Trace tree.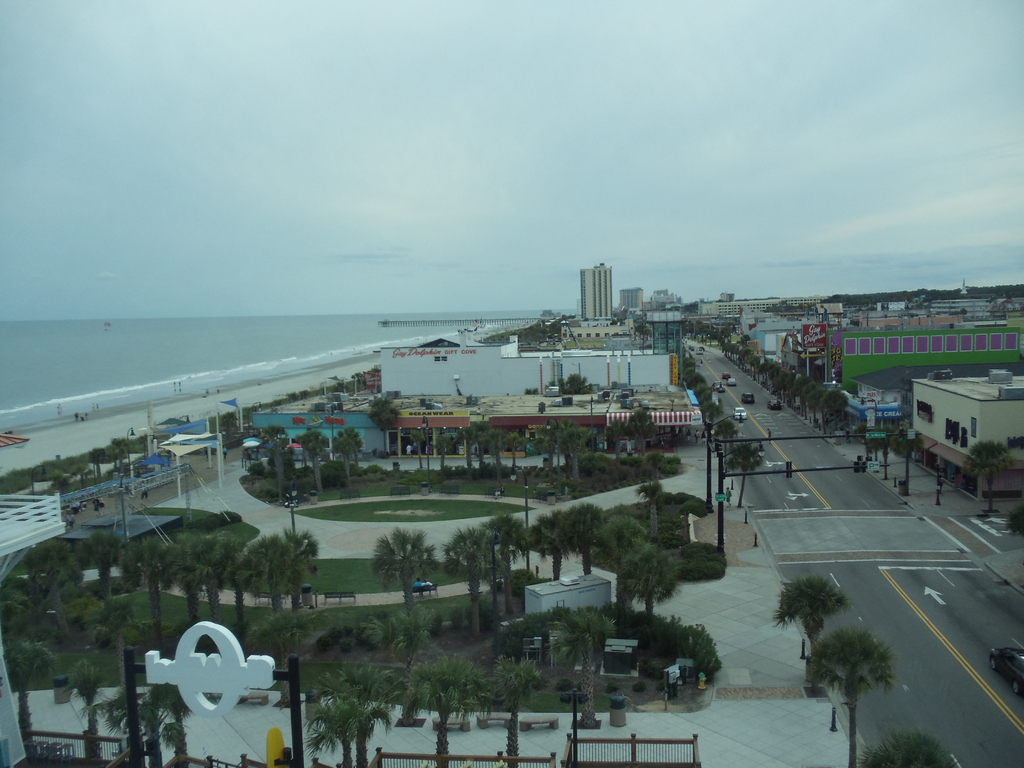
Traced to l=772, t=575, r=848, b=650.
